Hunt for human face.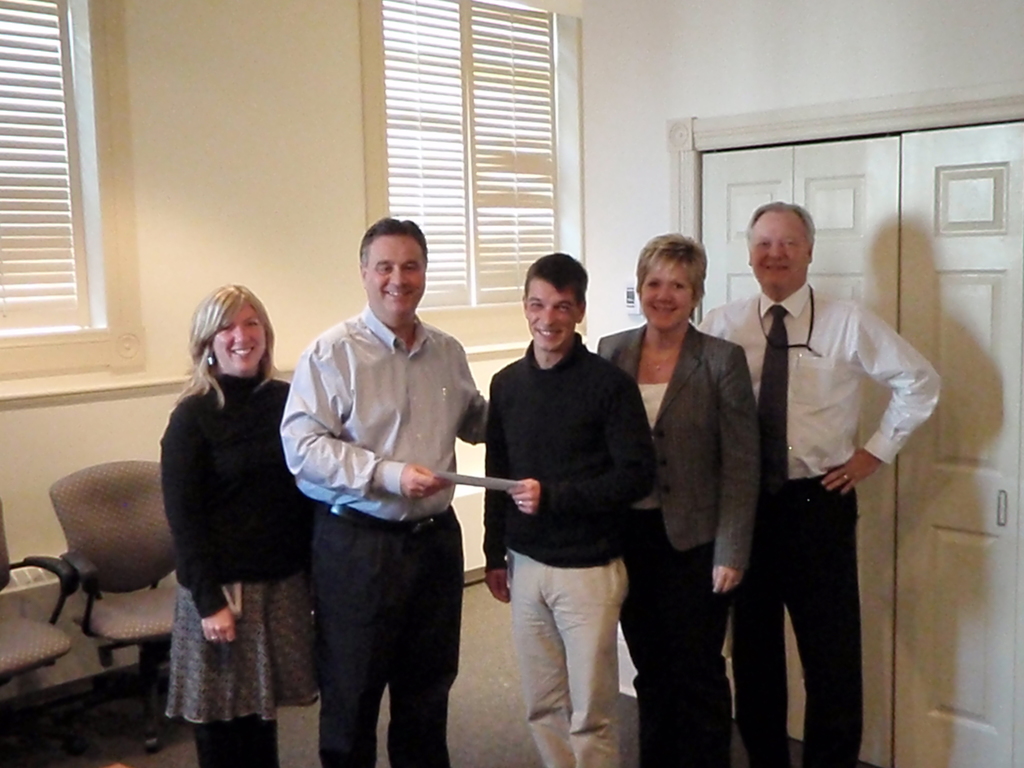
Hunted down at {"x1": 365, "y1": 236, "x2": 424, "y2": 316}.
